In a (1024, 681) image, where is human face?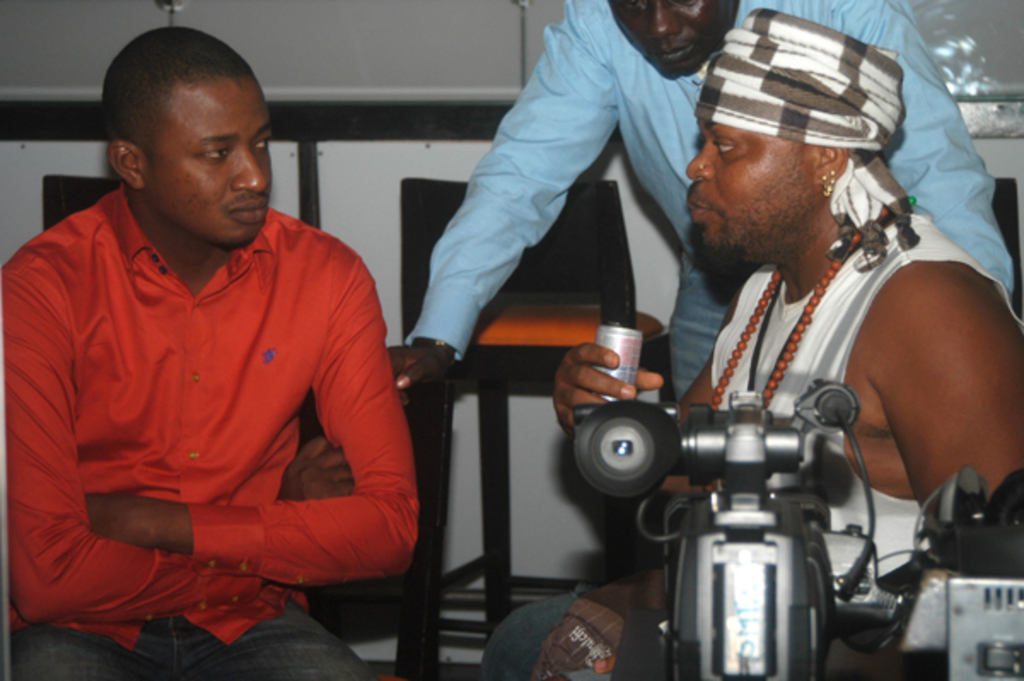
606/0/739/82.
